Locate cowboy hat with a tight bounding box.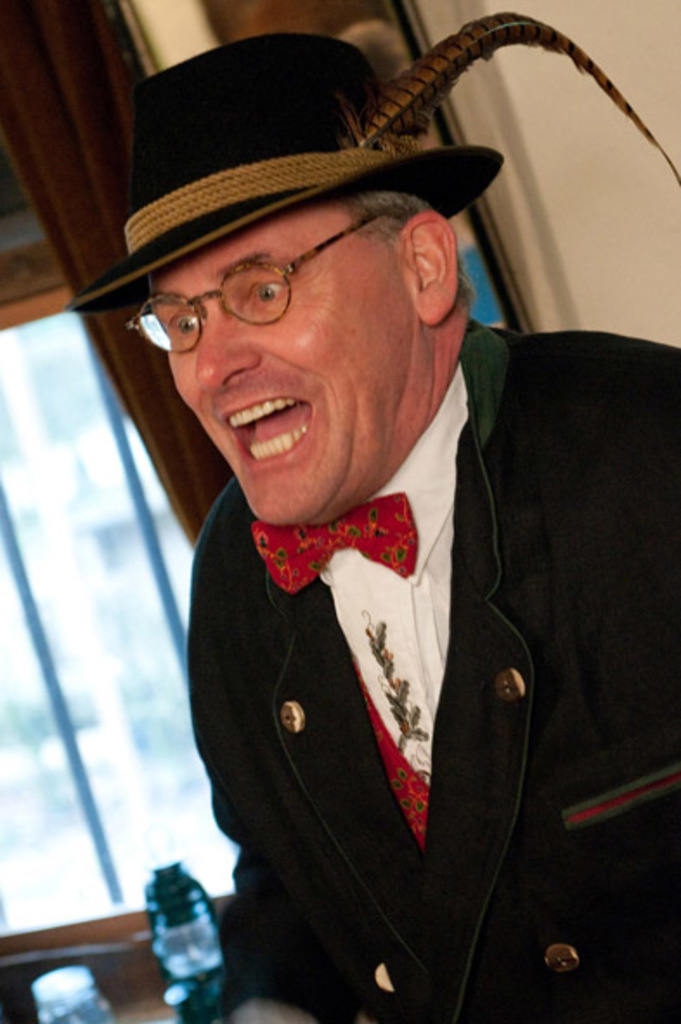
[x1=78, y1=21, x2=485, y2=357].
